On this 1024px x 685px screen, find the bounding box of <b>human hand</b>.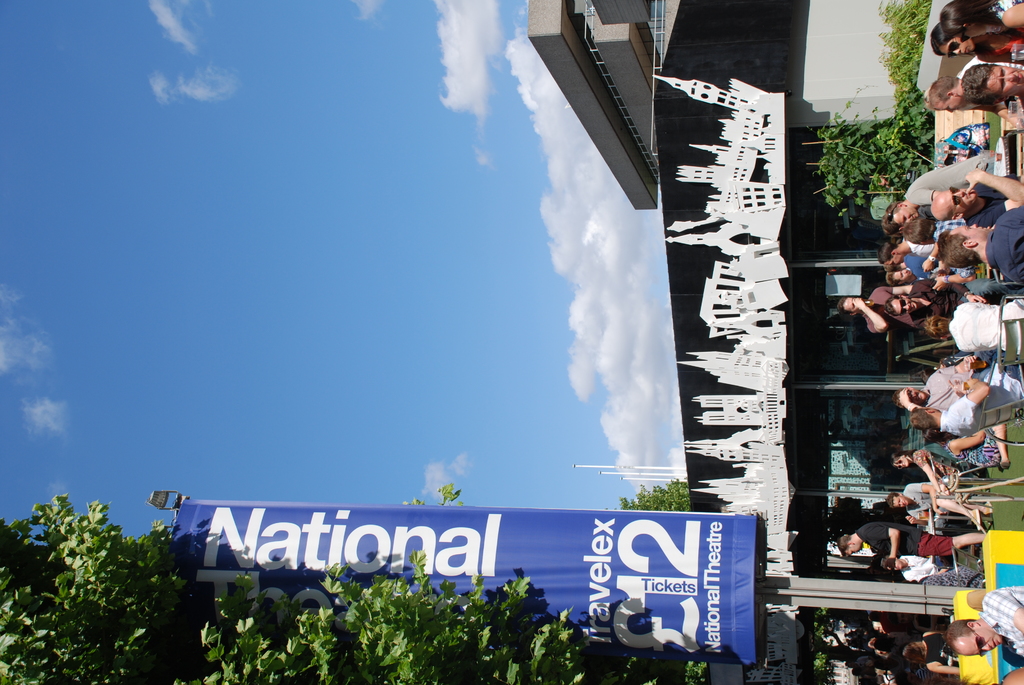
Bounding box: l=851, t=299, r=863, b=311.
